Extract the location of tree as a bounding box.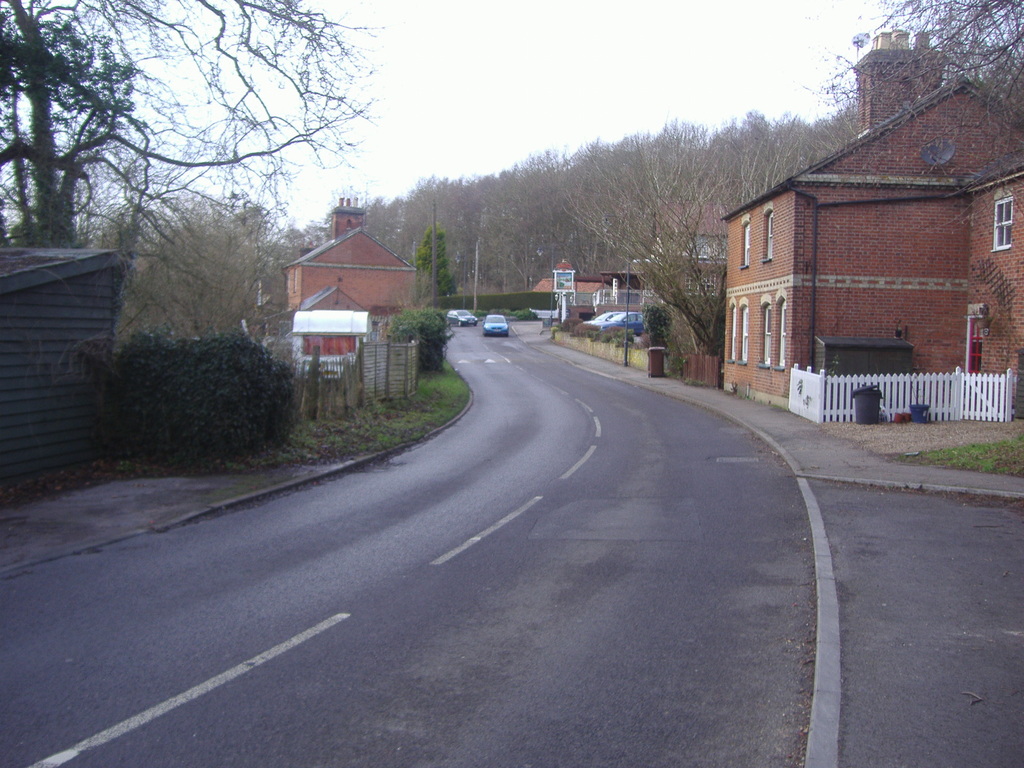
crop(106, 183, 275, 360).
